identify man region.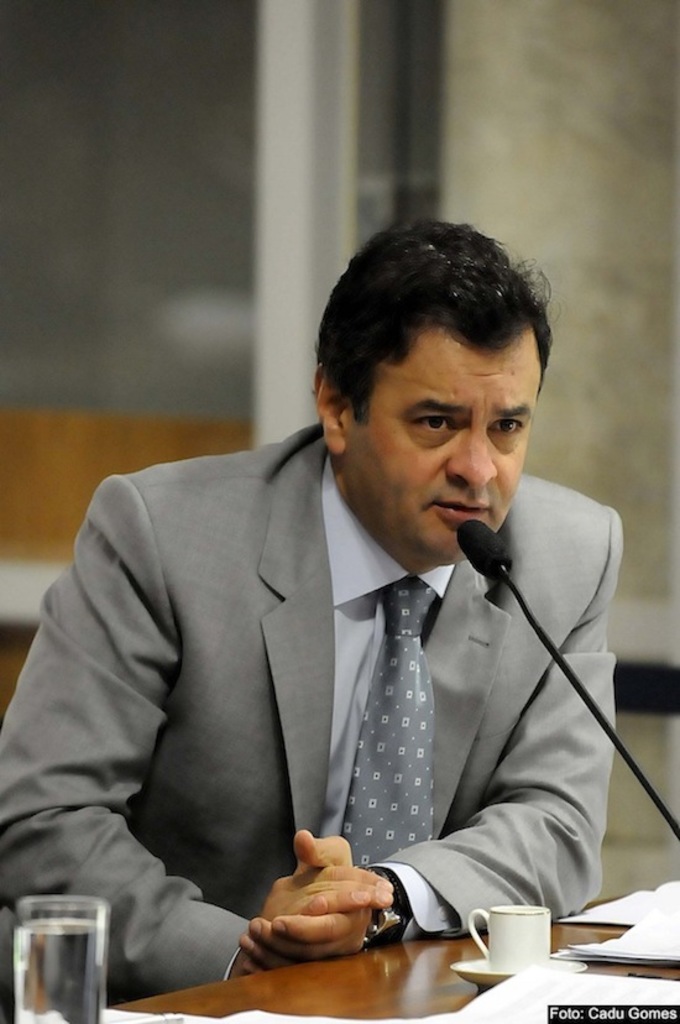
Region: [16,234,650,991].
